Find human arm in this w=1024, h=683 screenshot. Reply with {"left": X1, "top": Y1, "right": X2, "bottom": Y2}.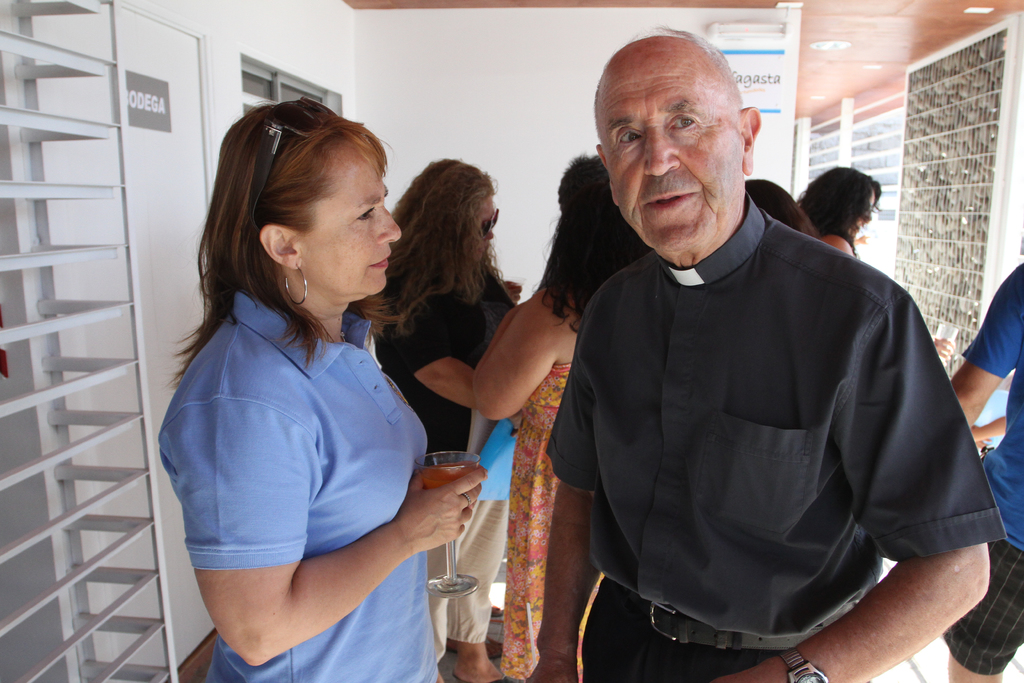
{"left": 951, "top": 266, "right": 1023, "bottom": 437}.
